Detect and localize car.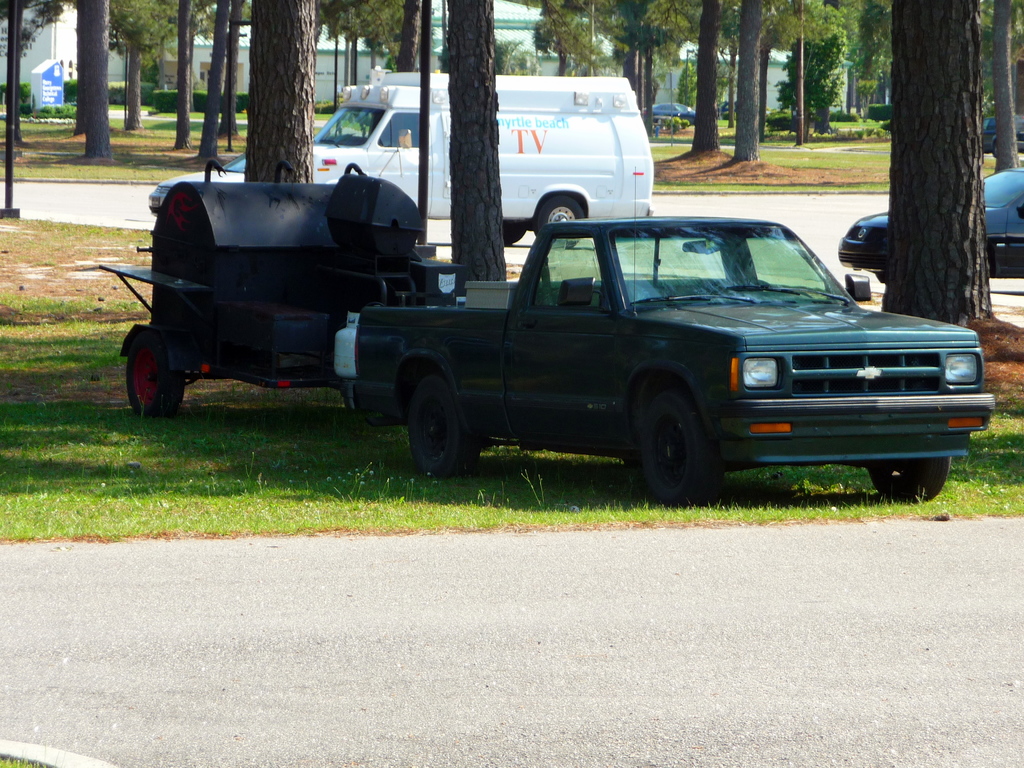
Localized at box(649, 99, 698, 129).
